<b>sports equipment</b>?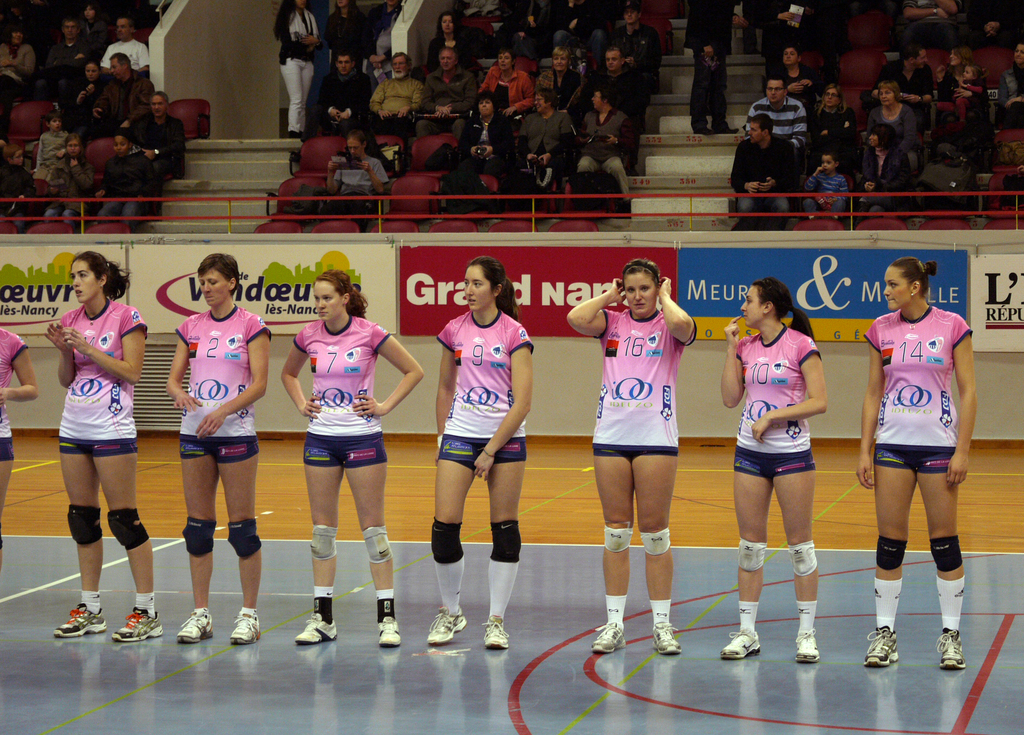
pyautogui.locateOnScreen(111, 509, 152, 549)
